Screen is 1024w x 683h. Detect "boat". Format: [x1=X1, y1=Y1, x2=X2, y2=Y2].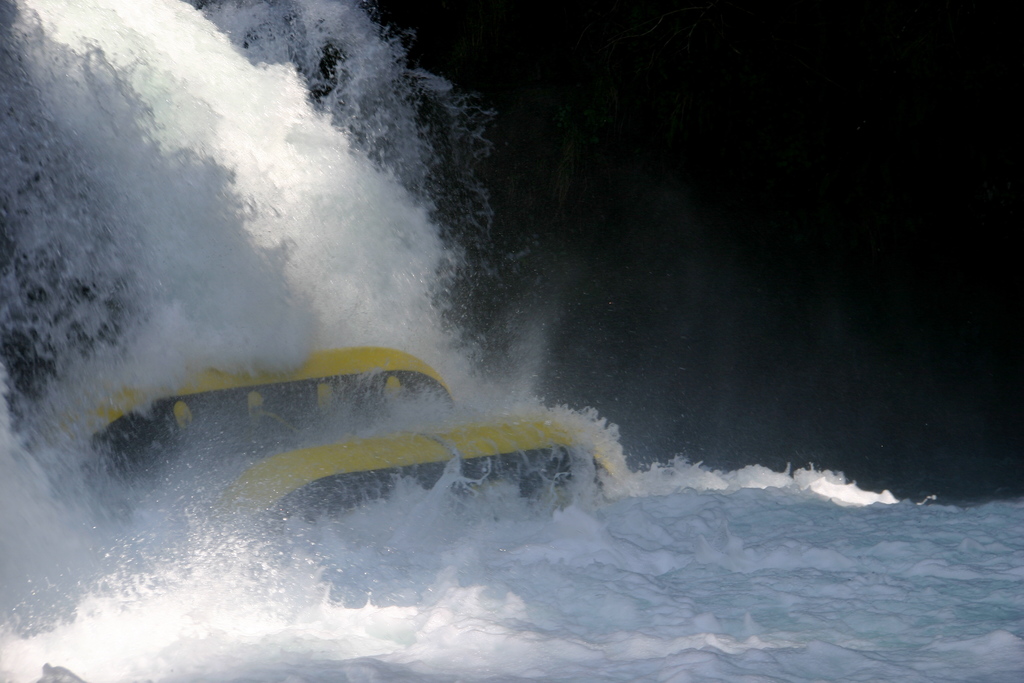
[x1=63, y1=320, x2=669, y2=529].
